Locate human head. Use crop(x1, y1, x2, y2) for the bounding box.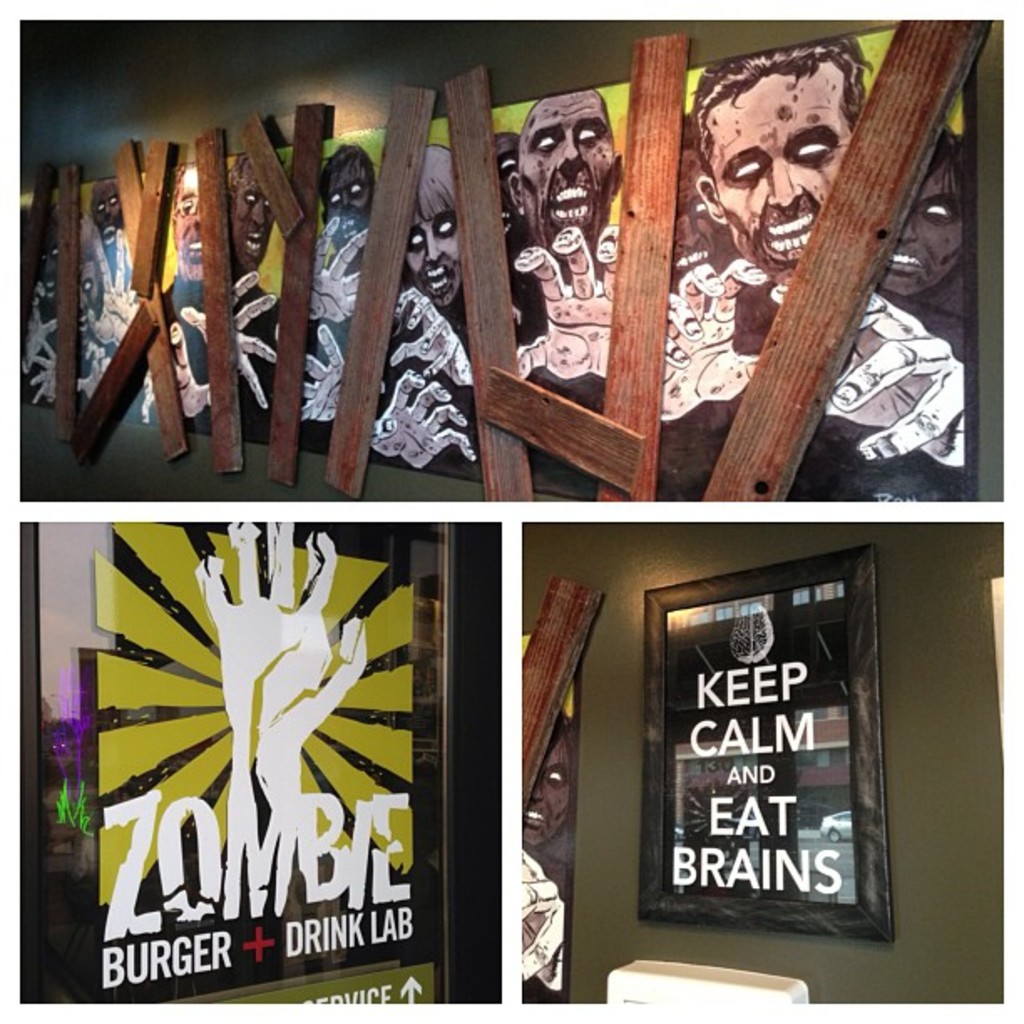
crop(167, 159, 206, 268).
